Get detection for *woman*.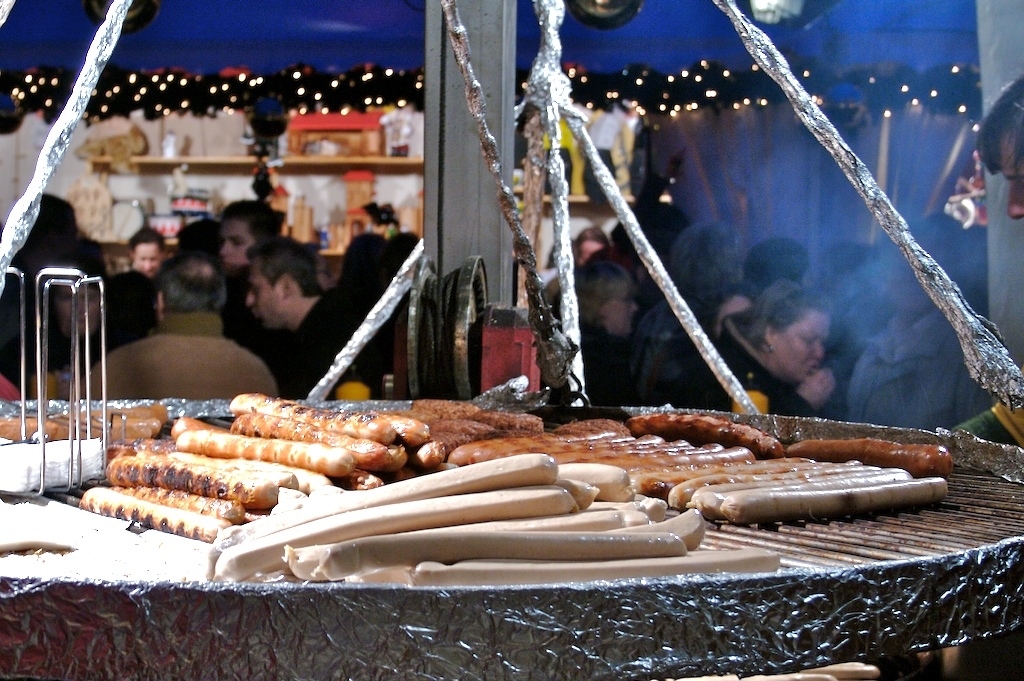
Detection: bbox(577, 226, 612, 274).
